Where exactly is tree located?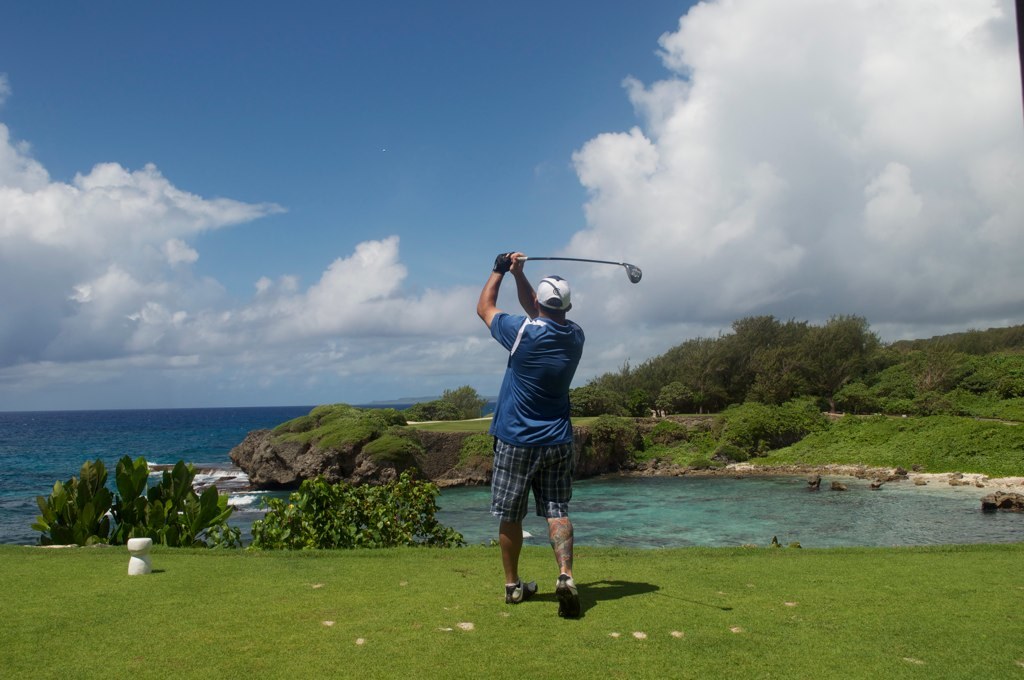
Its bounding box is 422 383 486 422.
